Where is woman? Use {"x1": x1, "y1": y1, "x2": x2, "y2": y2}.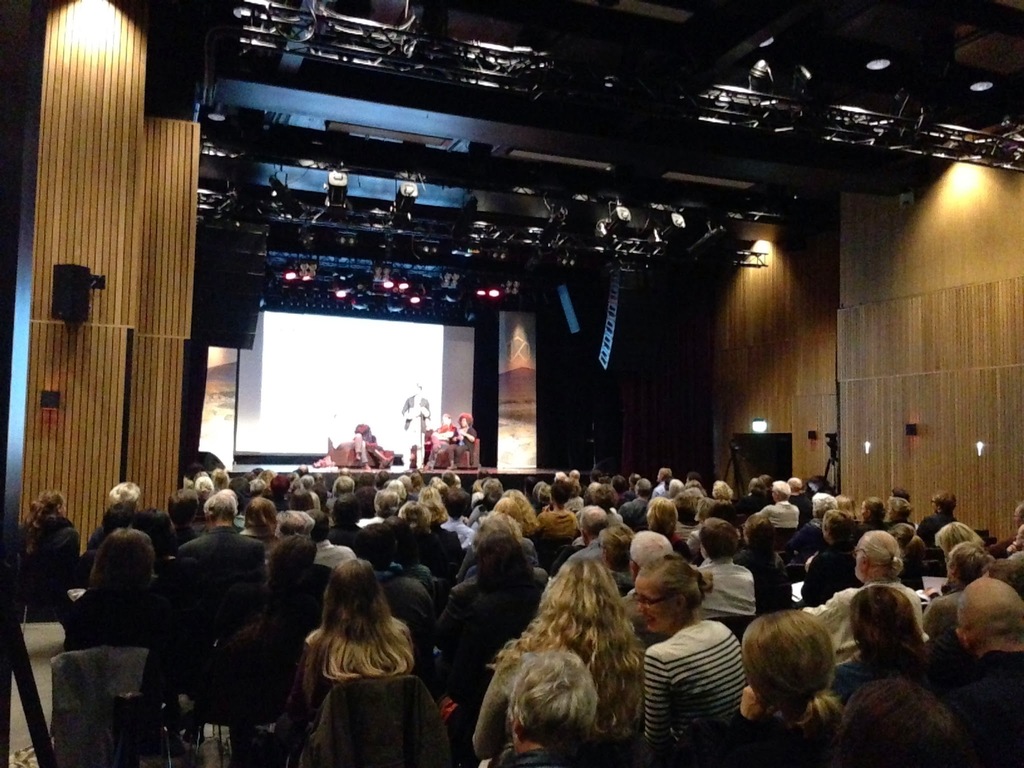
{"x1": 636, "y1": 554, "x2": 742, "y2": 756}.
